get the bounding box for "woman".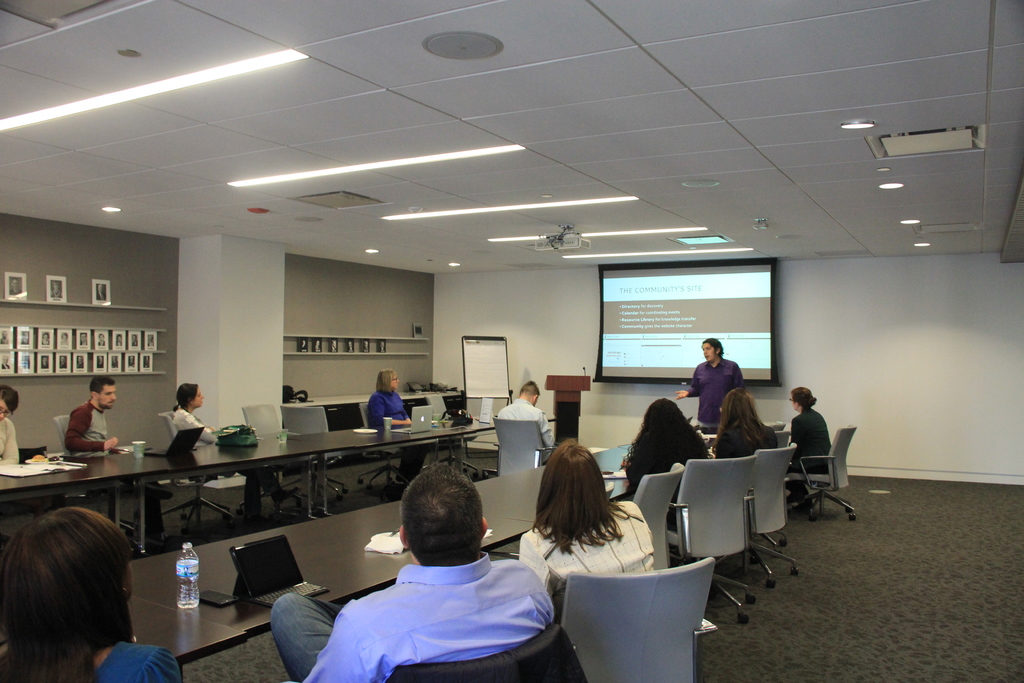
[364,370,428,483].
